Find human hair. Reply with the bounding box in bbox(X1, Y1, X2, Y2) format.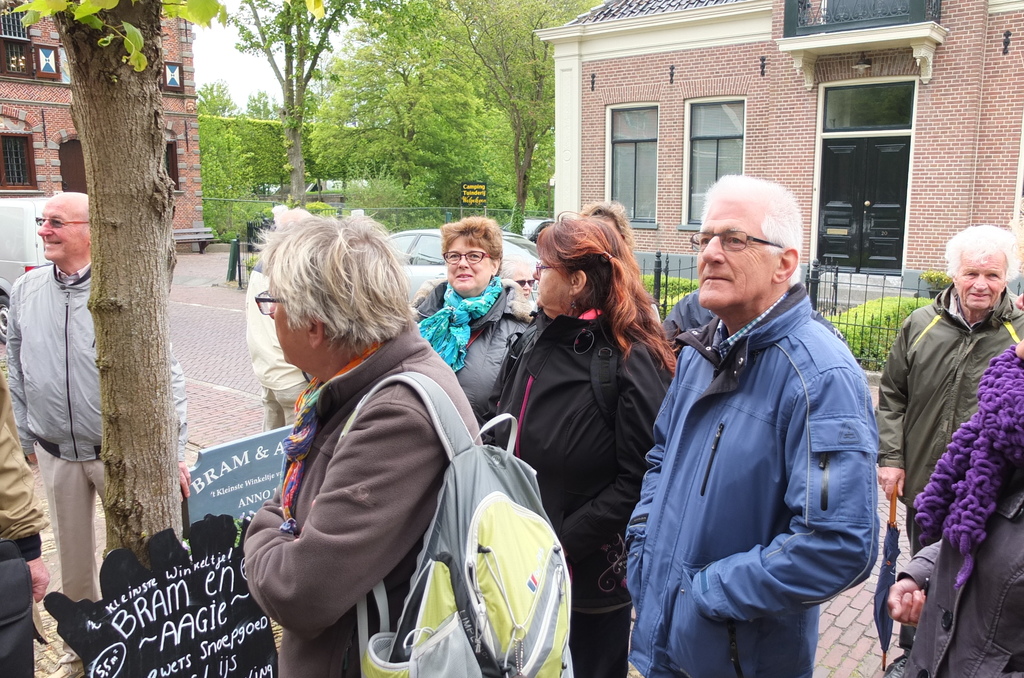
bbox(442, 214, 504, 276).
